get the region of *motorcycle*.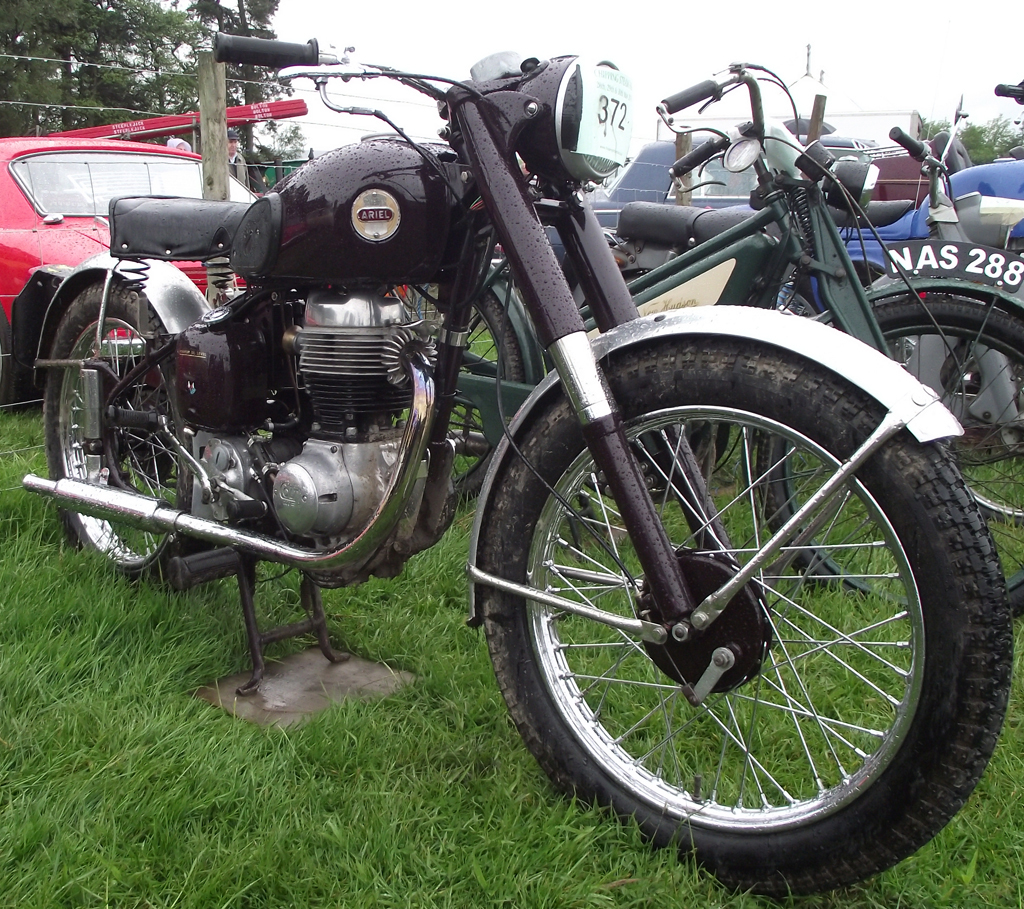
[left=389, top=61, right=1023, bottom=625].
